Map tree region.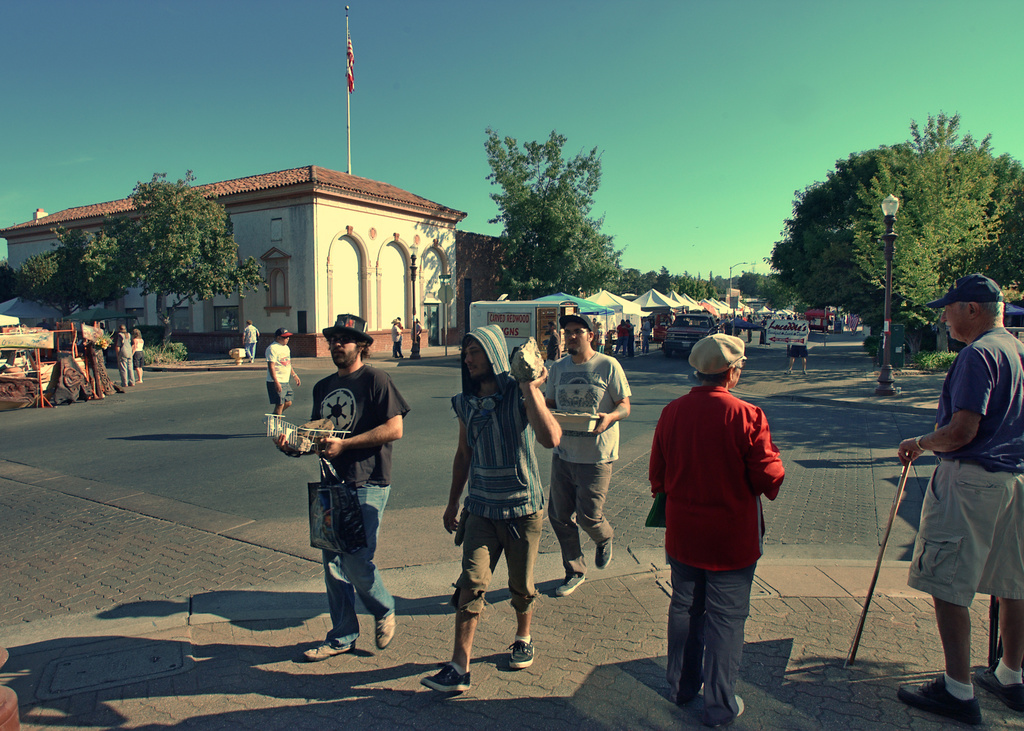
Mapped to region(38, 222, 136, 336).
